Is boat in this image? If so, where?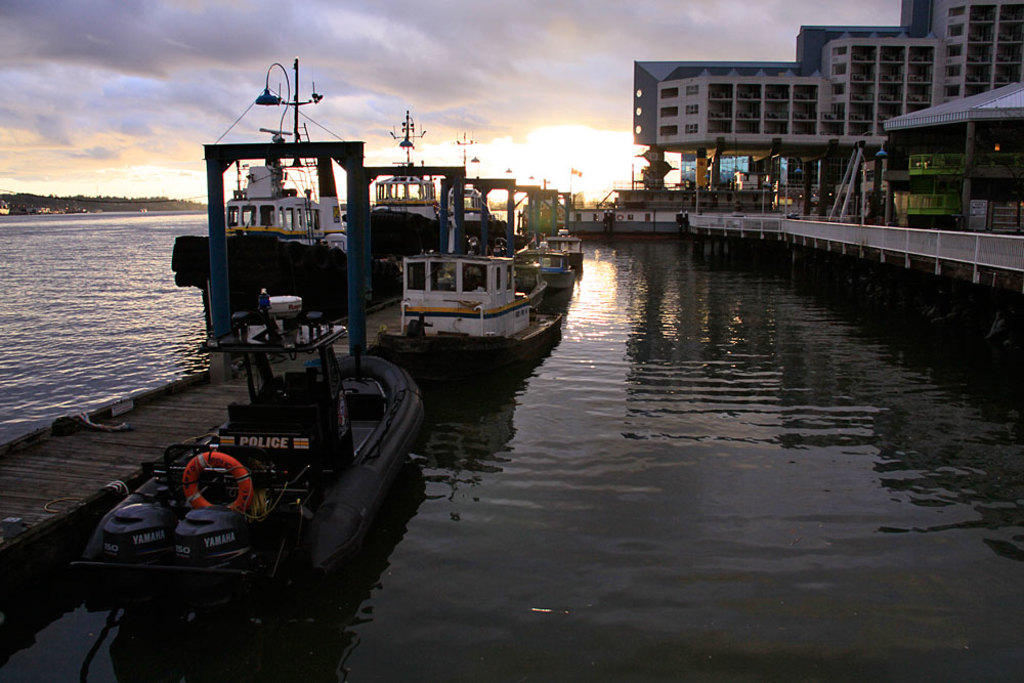
Yes, at 433:124:528:258.
